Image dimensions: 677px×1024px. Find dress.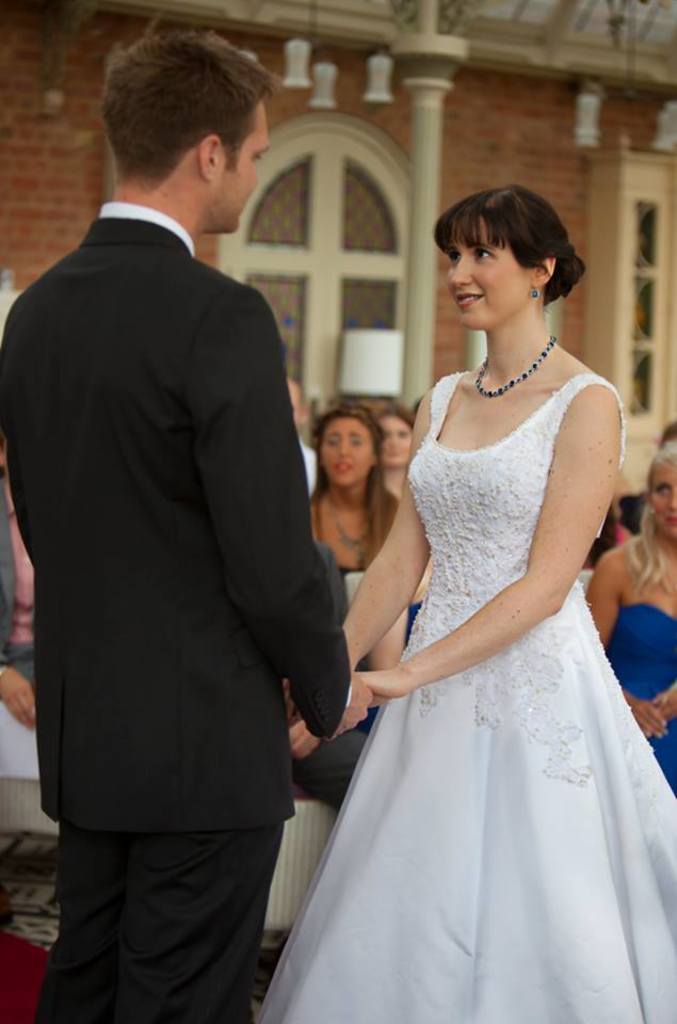
bbox=[295, 291, 654, 1023].
